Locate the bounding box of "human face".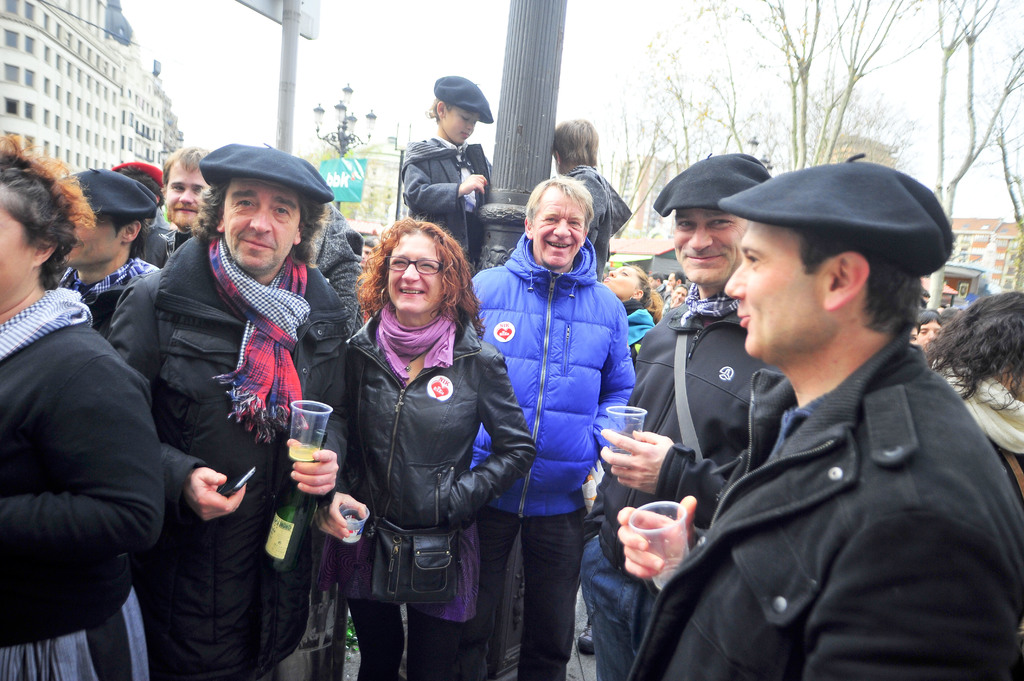
Bounding box: left=220, top=182, right=299, bottom=271.
